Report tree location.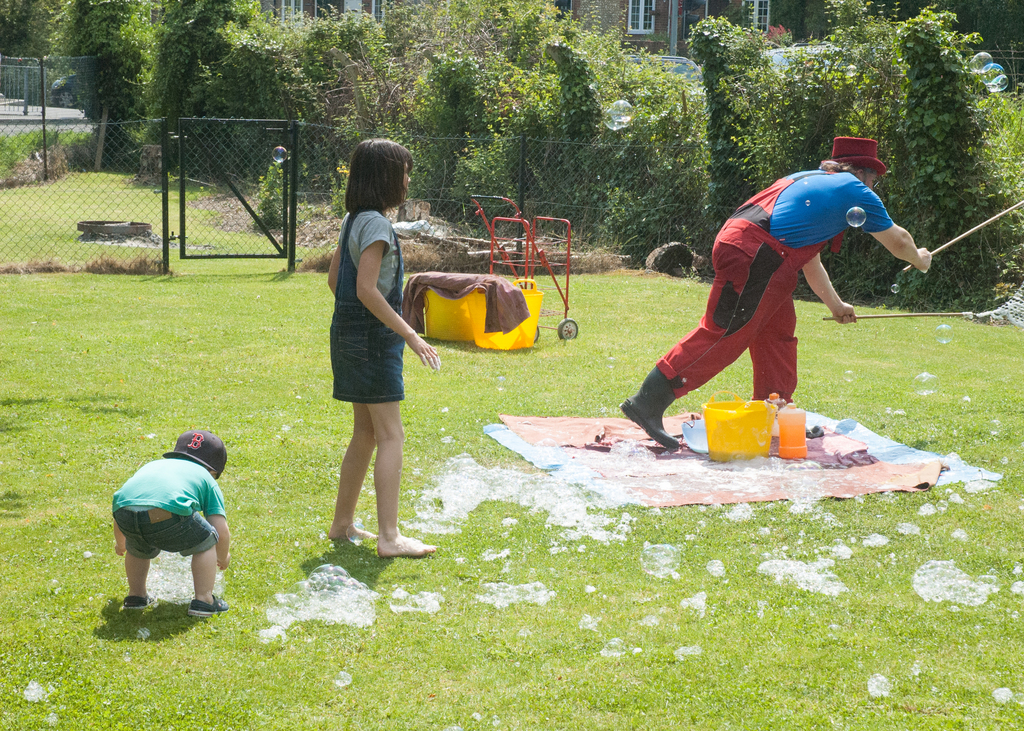
Report: BBox(0, 0, 76, 108).
